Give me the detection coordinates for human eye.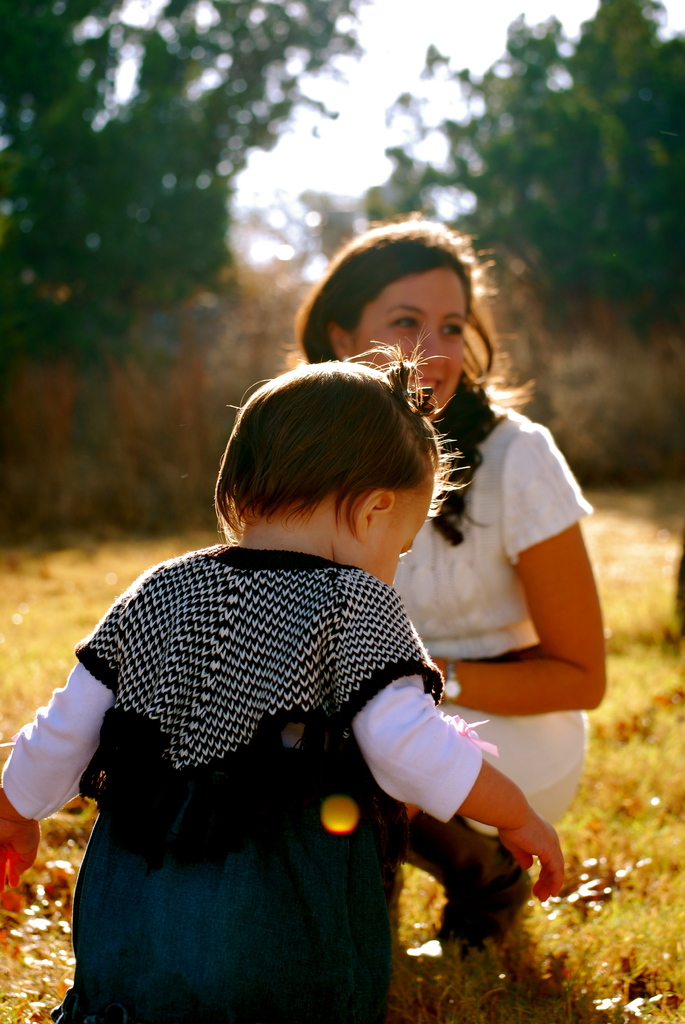
Rect(384, 312, 421, 333).
